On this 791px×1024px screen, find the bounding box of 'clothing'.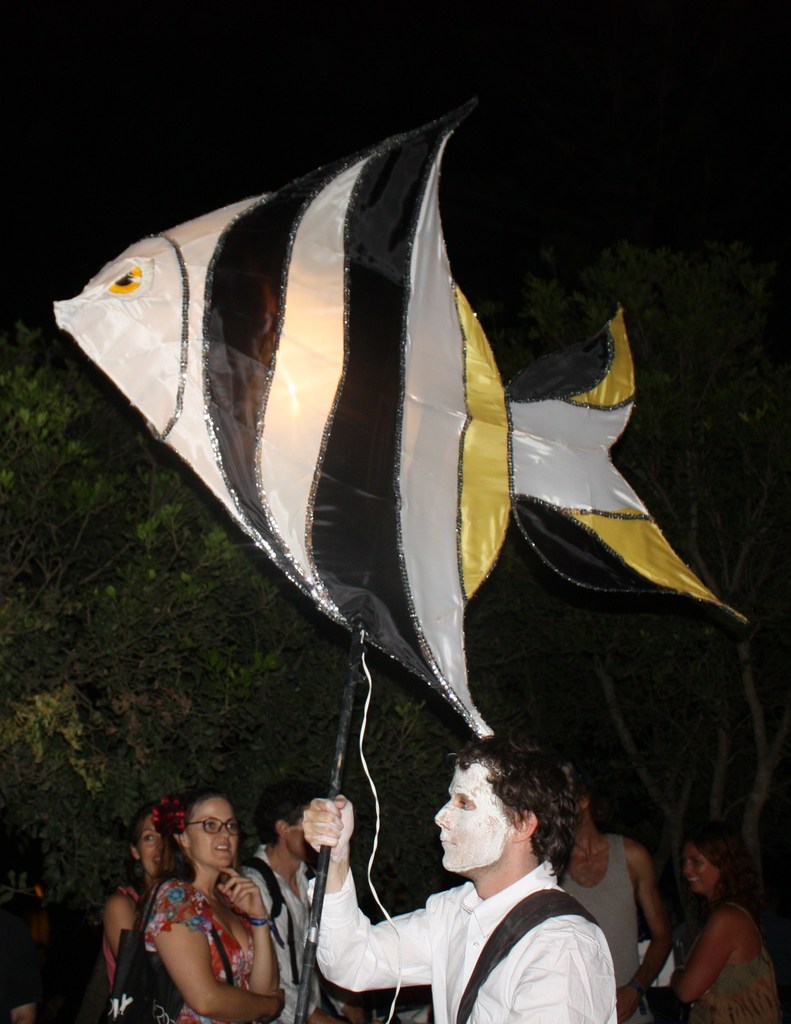
Bounding box: (689, 888, 787, 1023).
